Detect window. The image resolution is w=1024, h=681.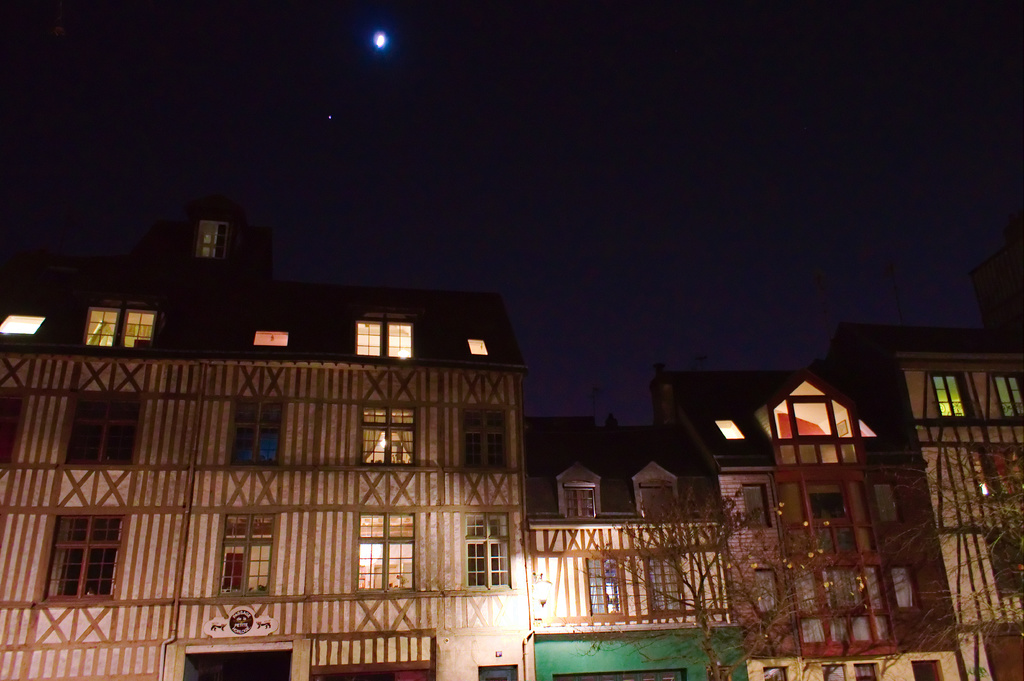
40 519 123 616.
